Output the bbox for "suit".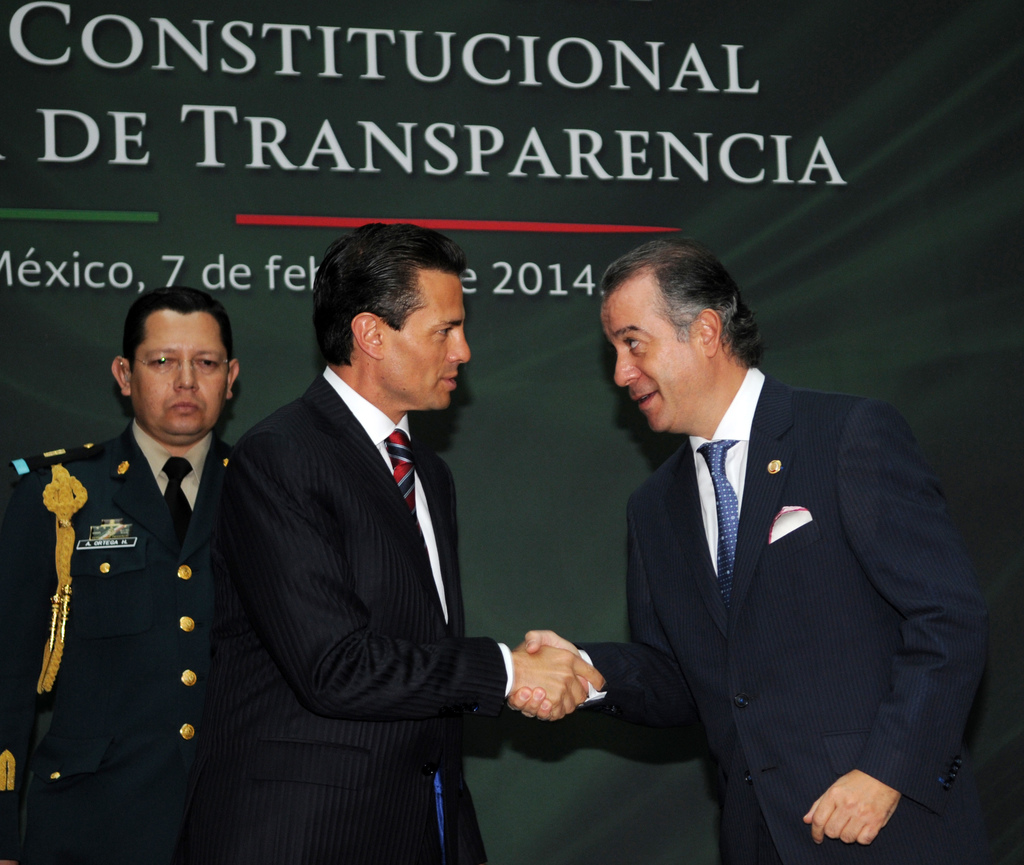
left=0, top=424, right=239, bottom=864.
